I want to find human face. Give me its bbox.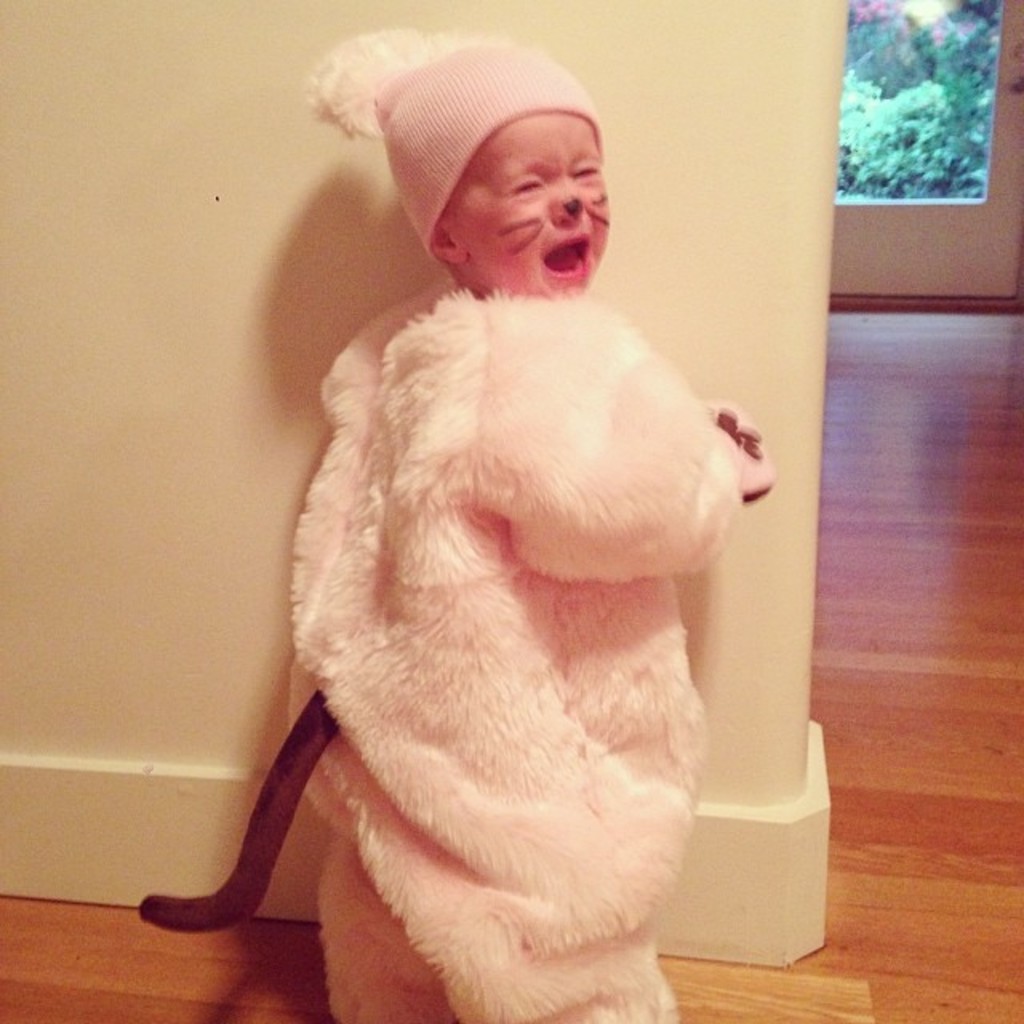
left=450, top=107, right=610, bottom=301.
